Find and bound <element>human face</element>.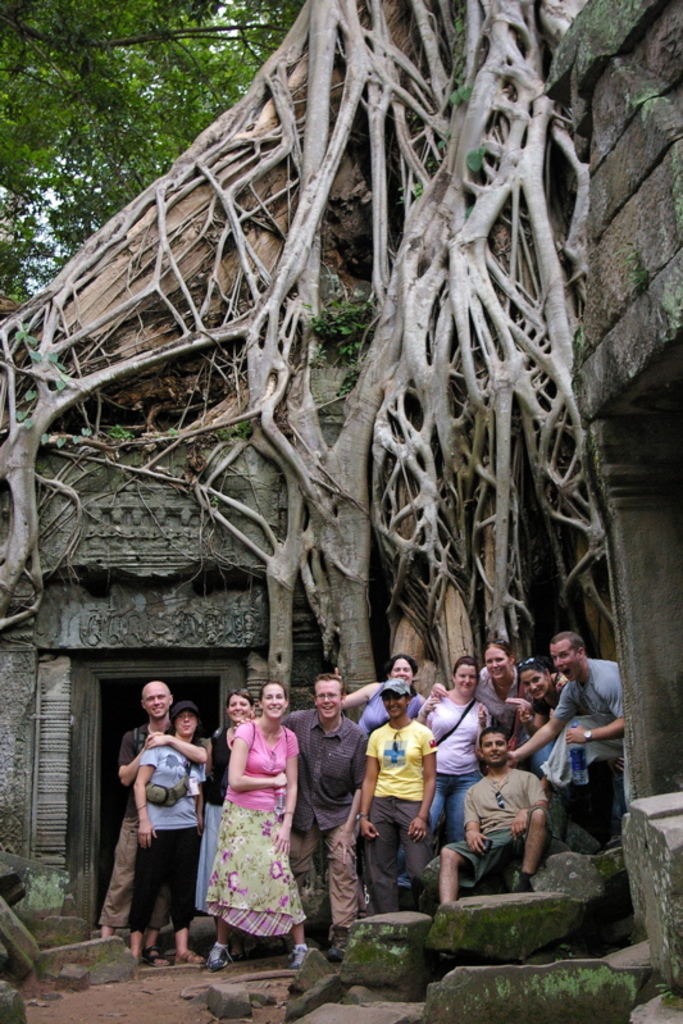
Bound: <box>315,681,341,715</box>.
